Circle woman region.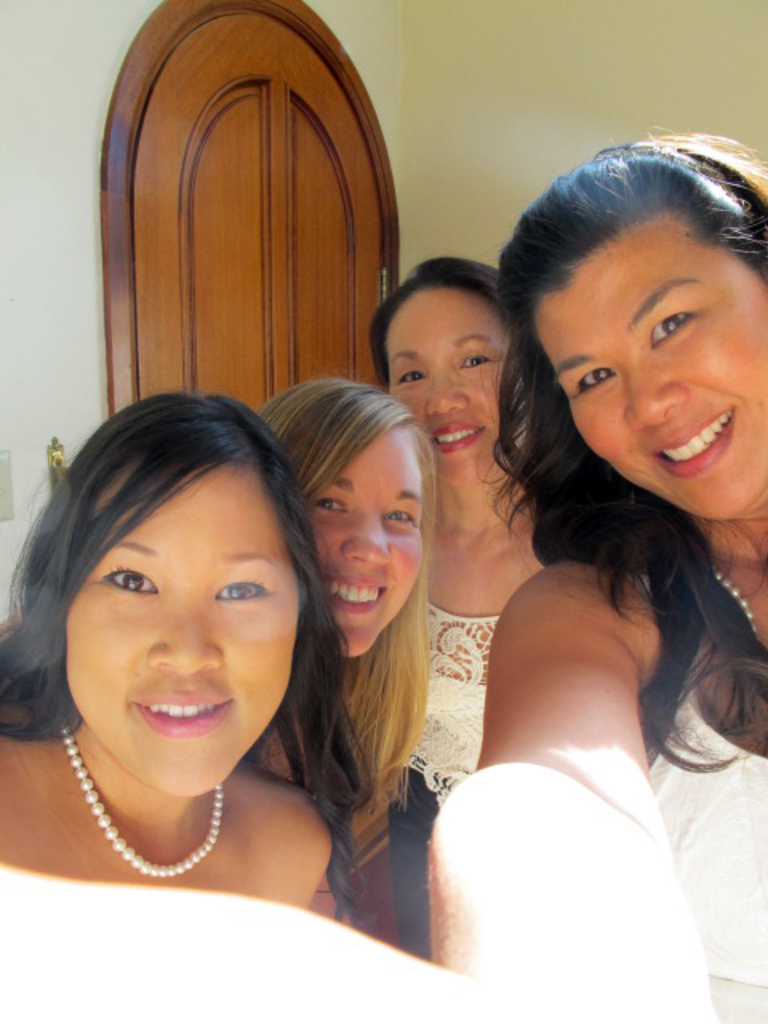
Region: rect(0, 387, 368, 910).
